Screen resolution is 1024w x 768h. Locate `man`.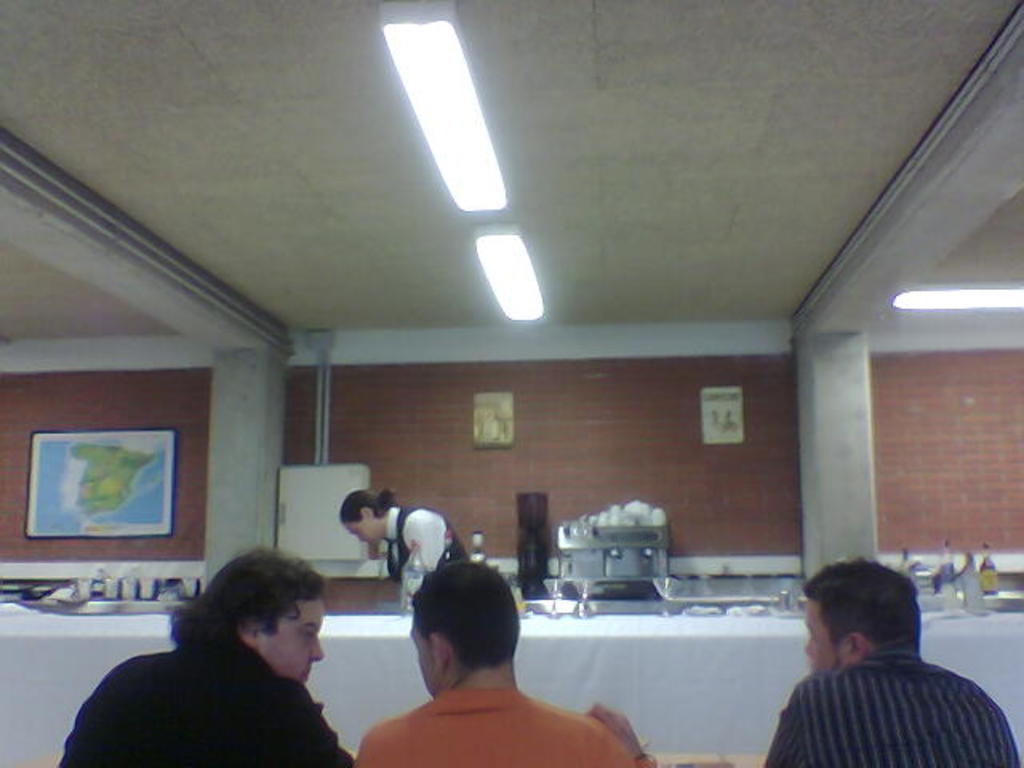
<box>58,550,355,766</box>.
